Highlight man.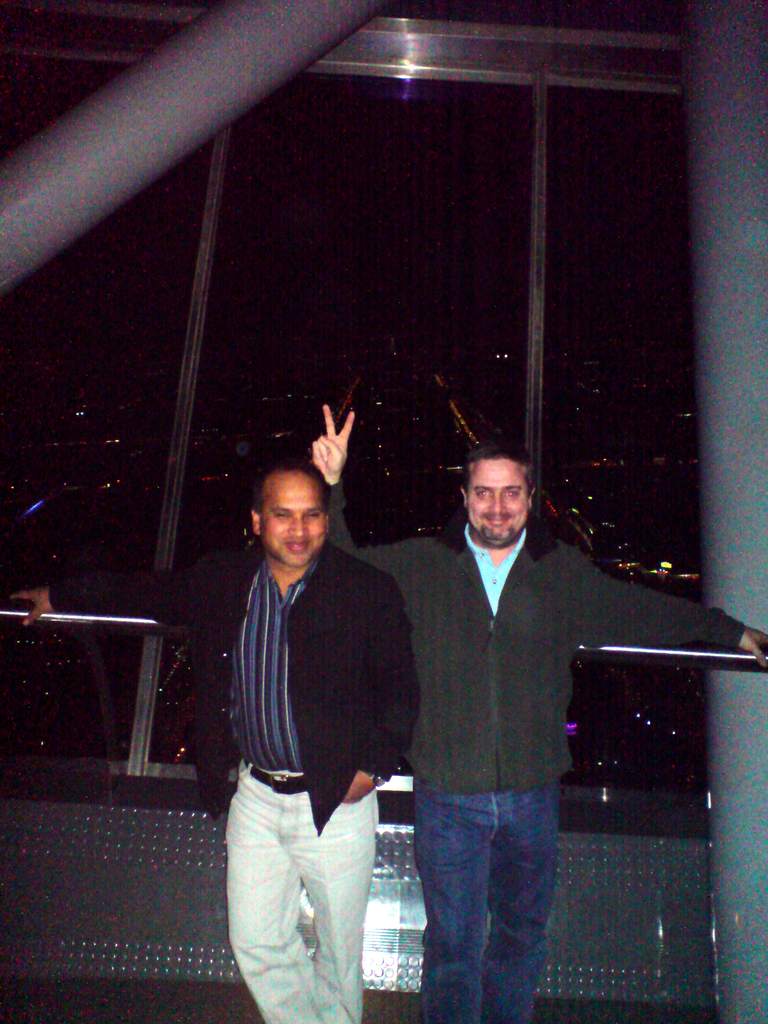
Highlighted region: Rect(10, 459, 422, 1023).
